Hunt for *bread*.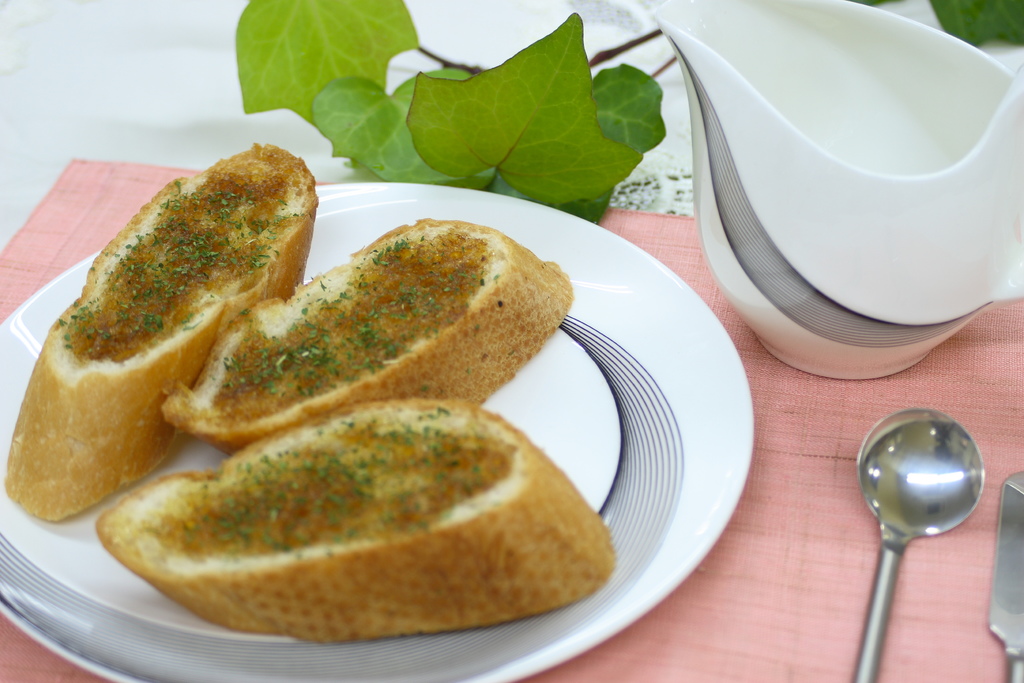
Hunted down at box(161, 220, 575, 460).
